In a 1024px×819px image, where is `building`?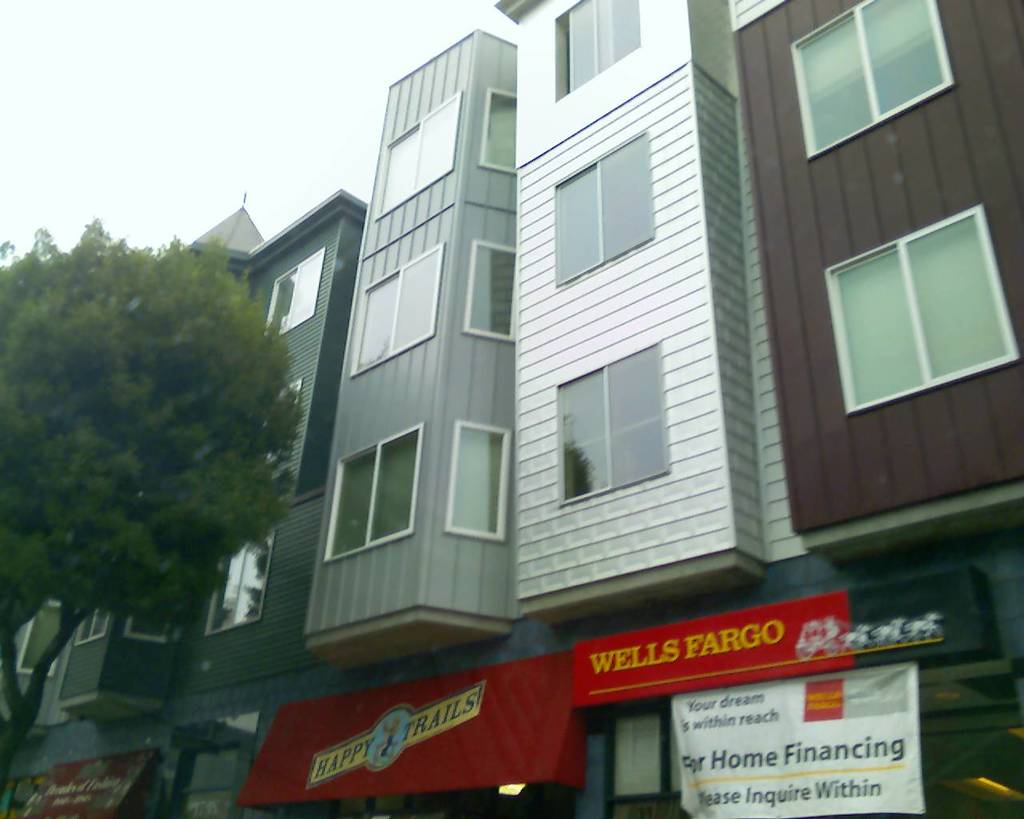
locate(506, 0, 775, 635).
